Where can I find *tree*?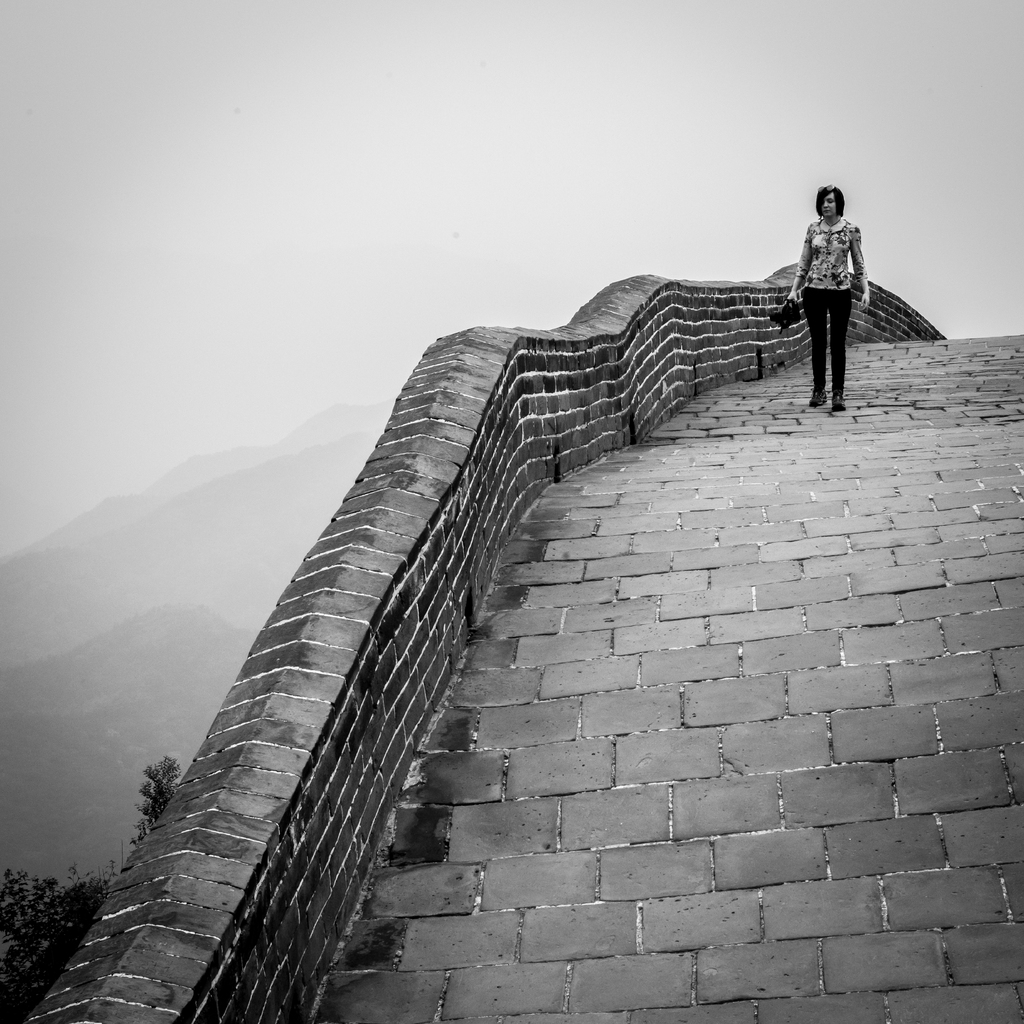
You can find it at 125:753:185:851.
